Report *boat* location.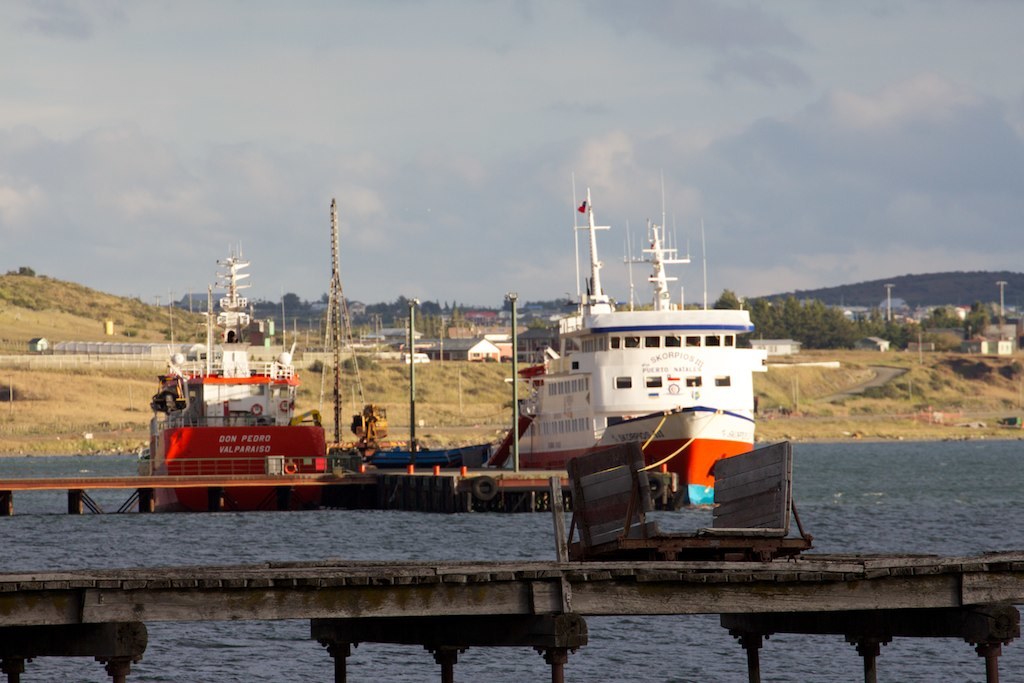
Report: <box>494,159,830,557</box>.
